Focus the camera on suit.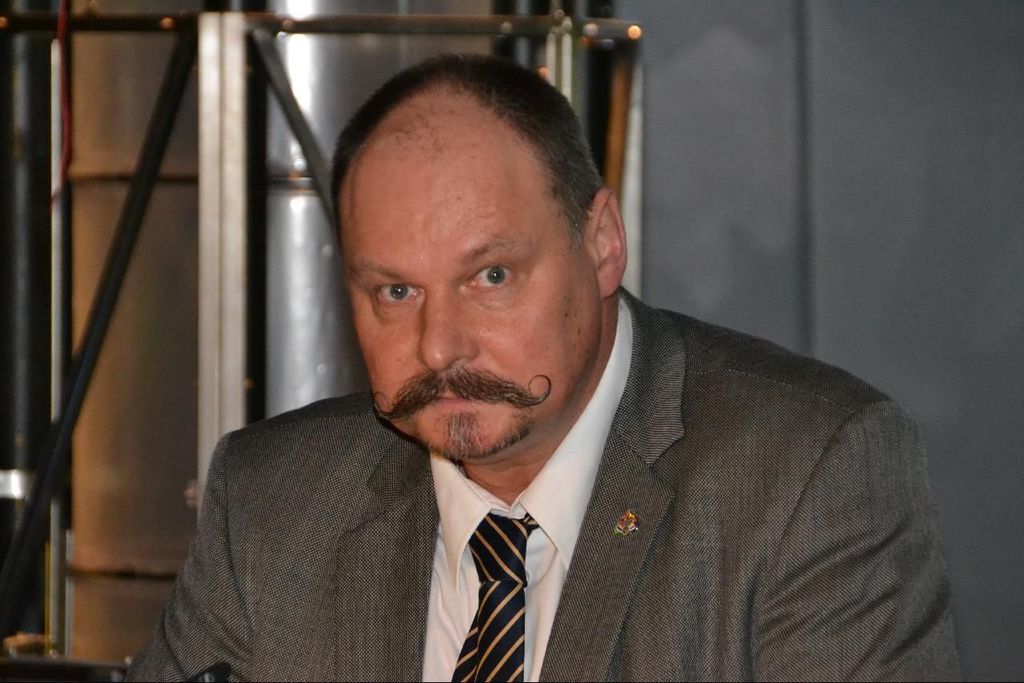
Focus region: left=150, top=157, right=926, bottom=681.
